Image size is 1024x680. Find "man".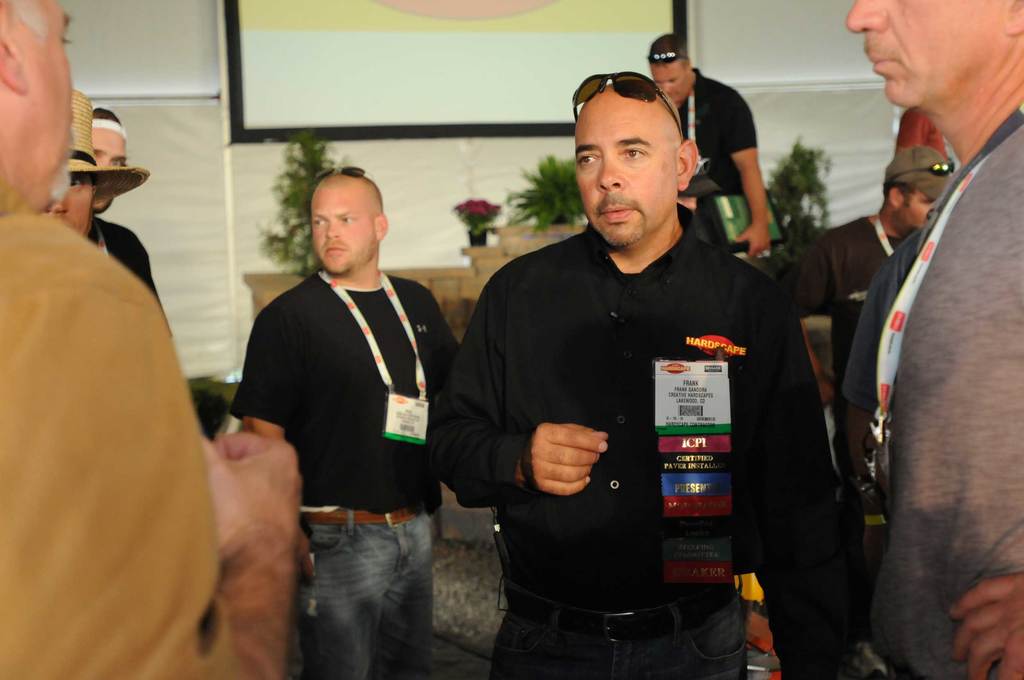
(x1=820, y1=144, x2=967, y2=346).
